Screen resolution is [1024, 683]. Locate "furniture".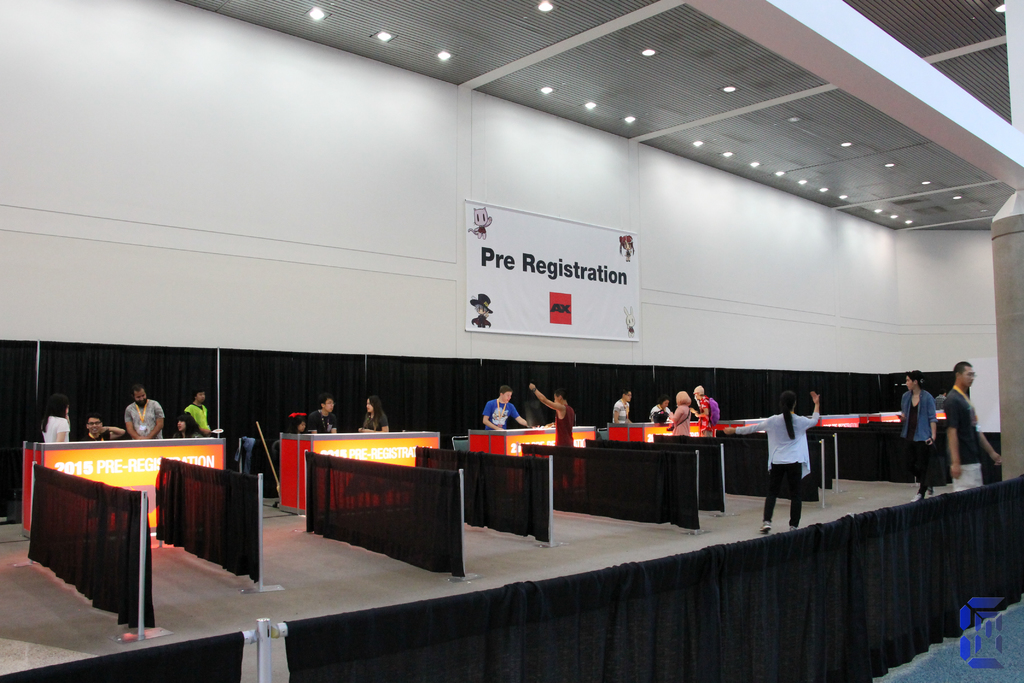
<bbox>716, 415, 766, 438</bbox>.
